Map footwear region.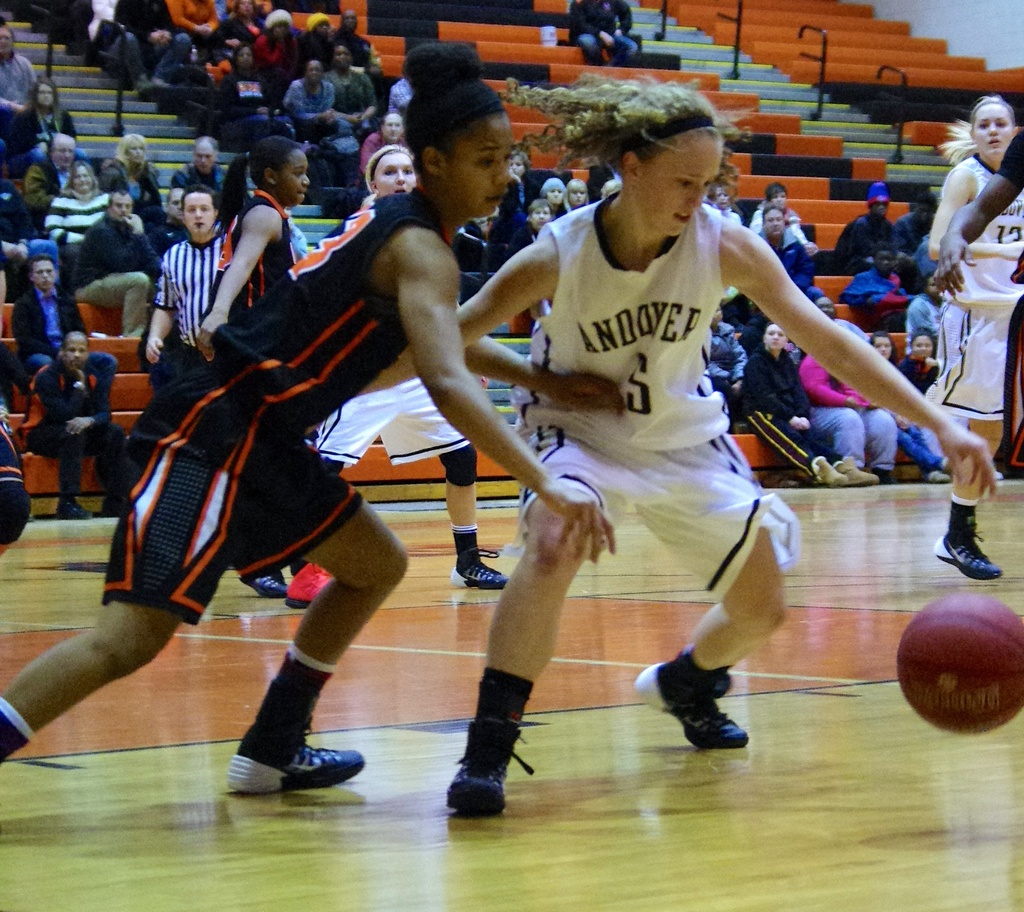
Mapped to bbox=[919, 468, 952, 480].
